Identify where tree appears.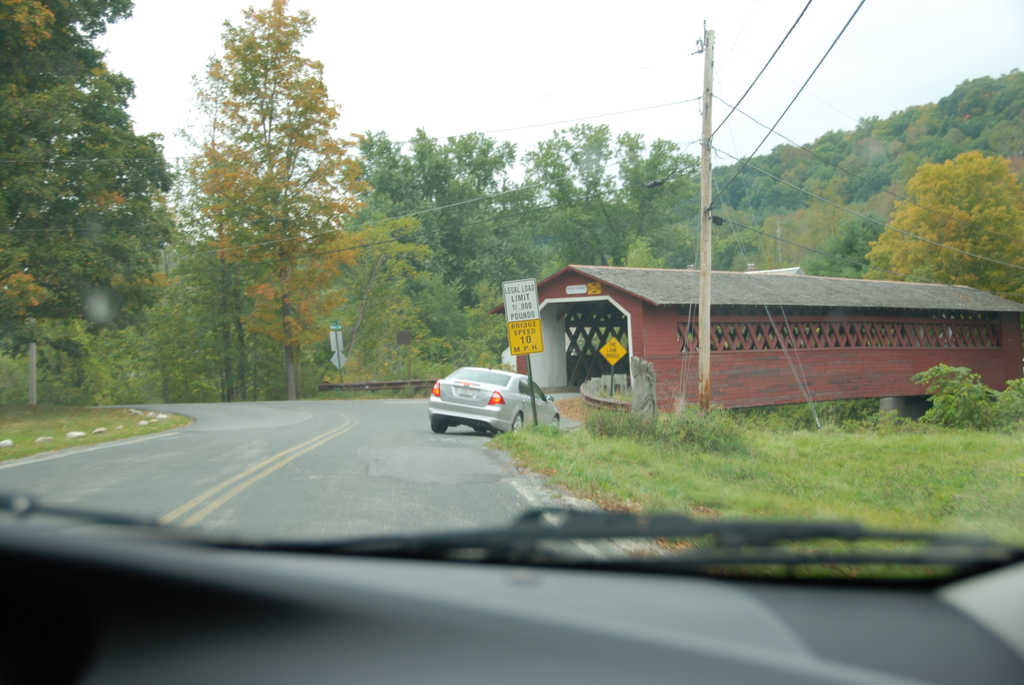
Appears at region(332, 127, 556, 377).
